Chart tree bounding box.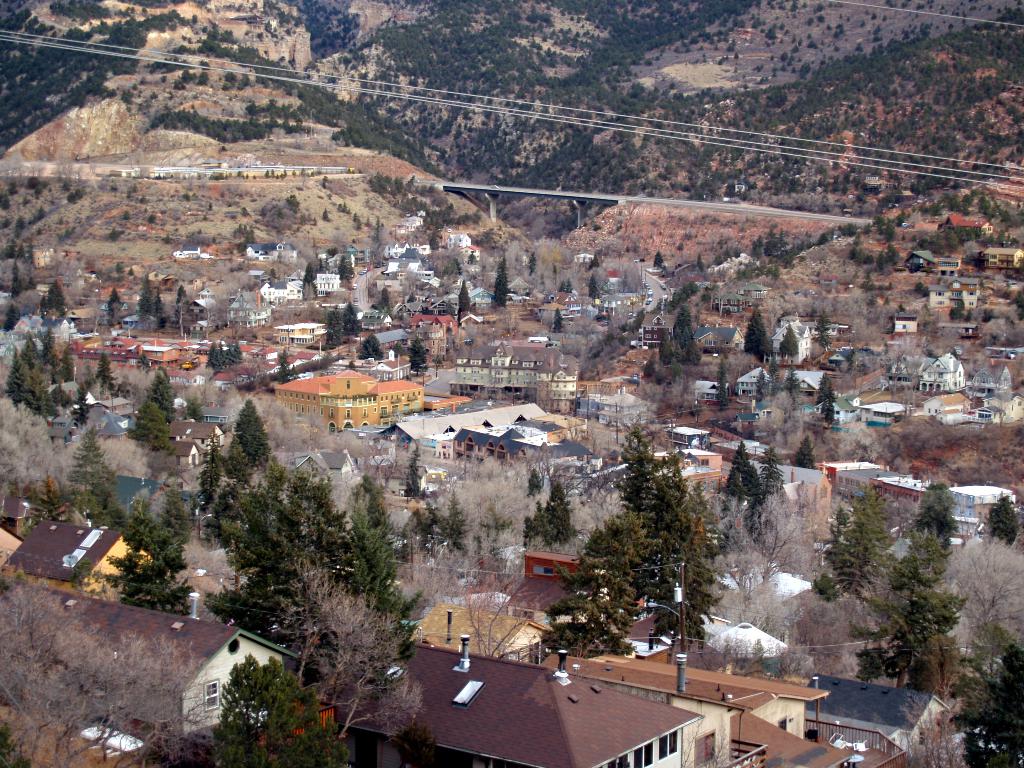
Charted: [x1=360, y1=336, x2=385, y2=362].
